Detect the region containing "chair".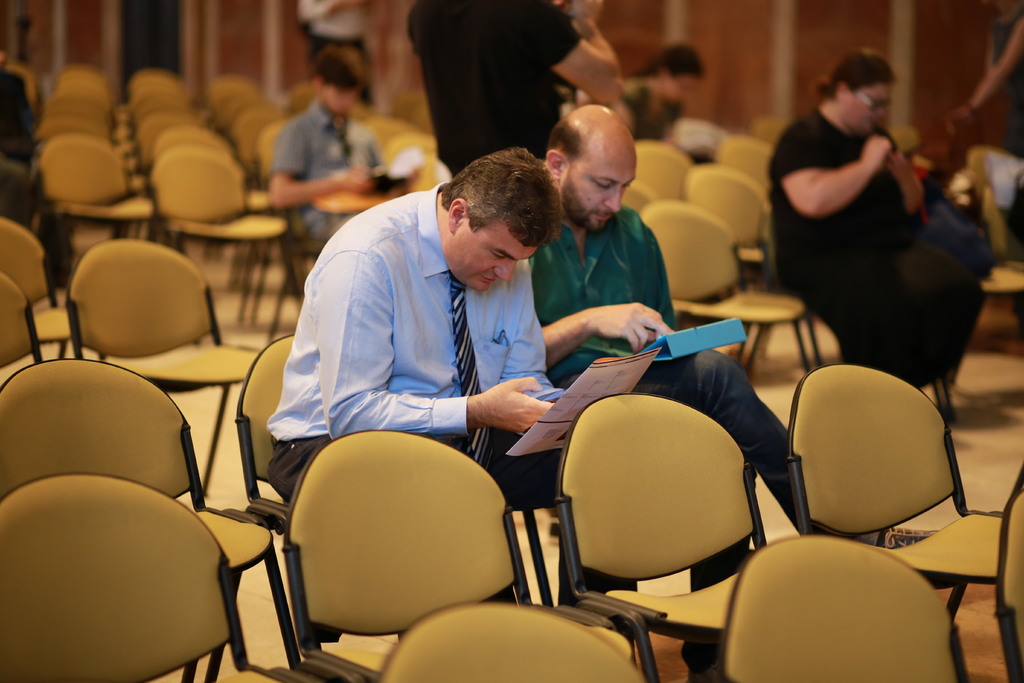
993:486:1023:682.
